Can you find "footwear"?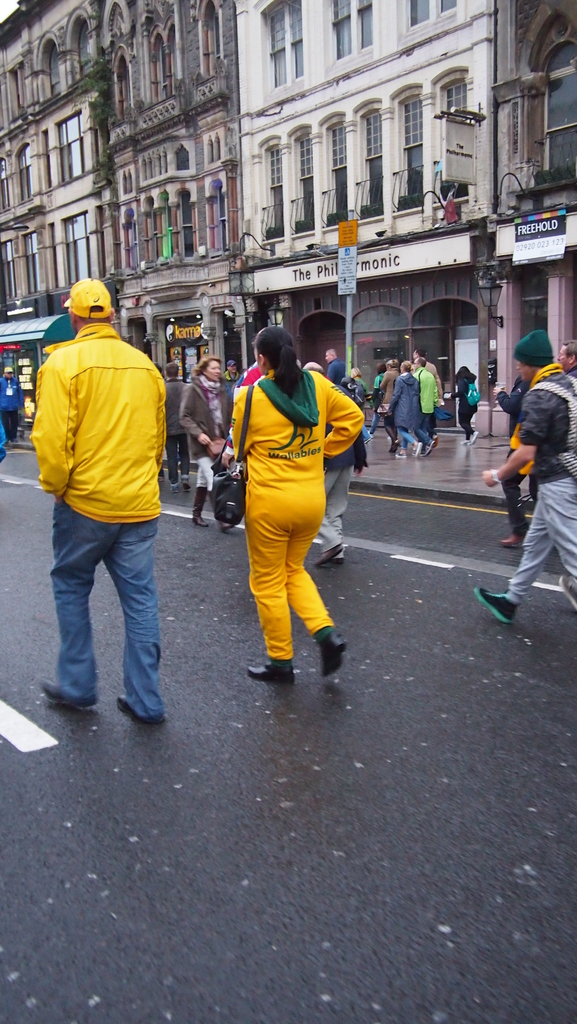
Yes, bounding box: left=563, top=573, right=576, bottom=614.
